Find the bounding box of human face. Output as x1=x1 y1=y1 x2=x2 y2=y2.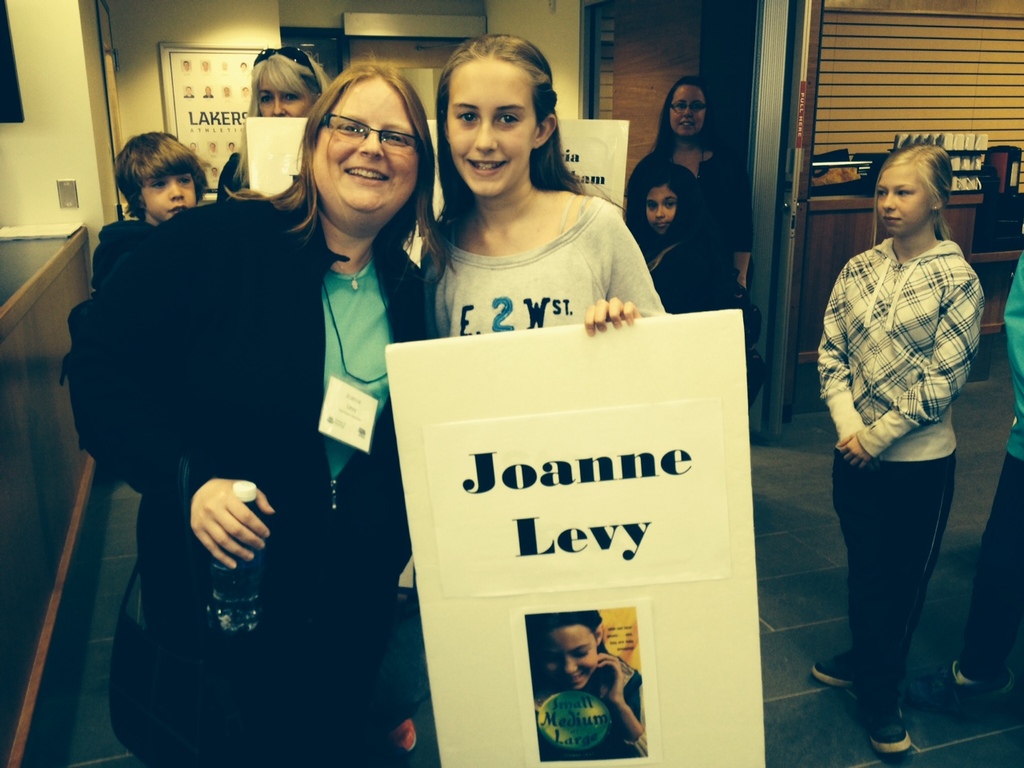
x1=542 y1=620 x2=599 y2=688.
